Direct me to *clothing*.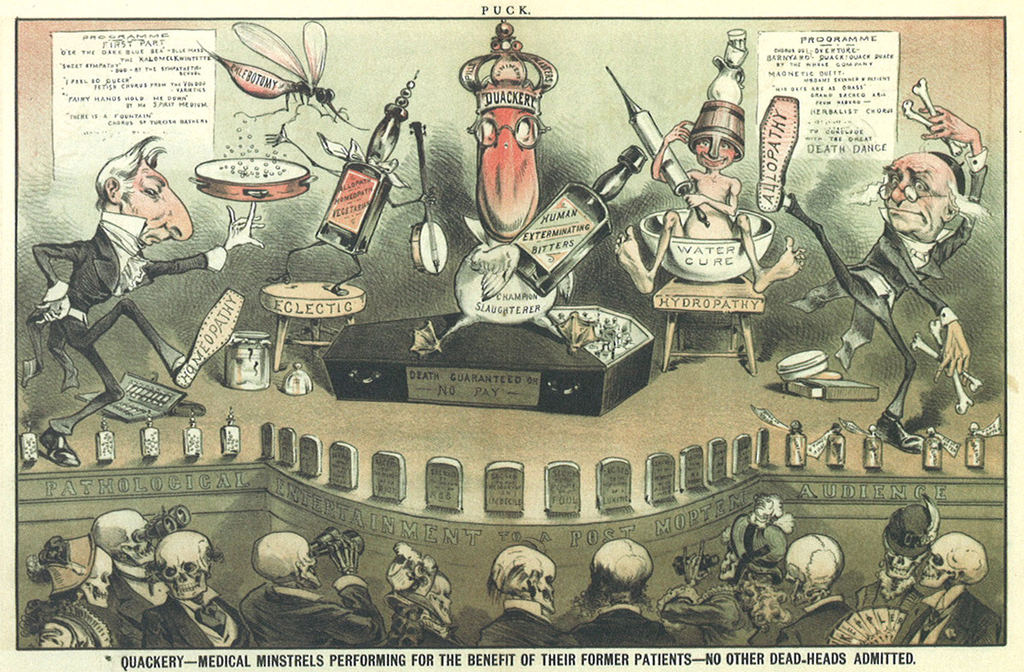
Direction: (779,153,994,440).
